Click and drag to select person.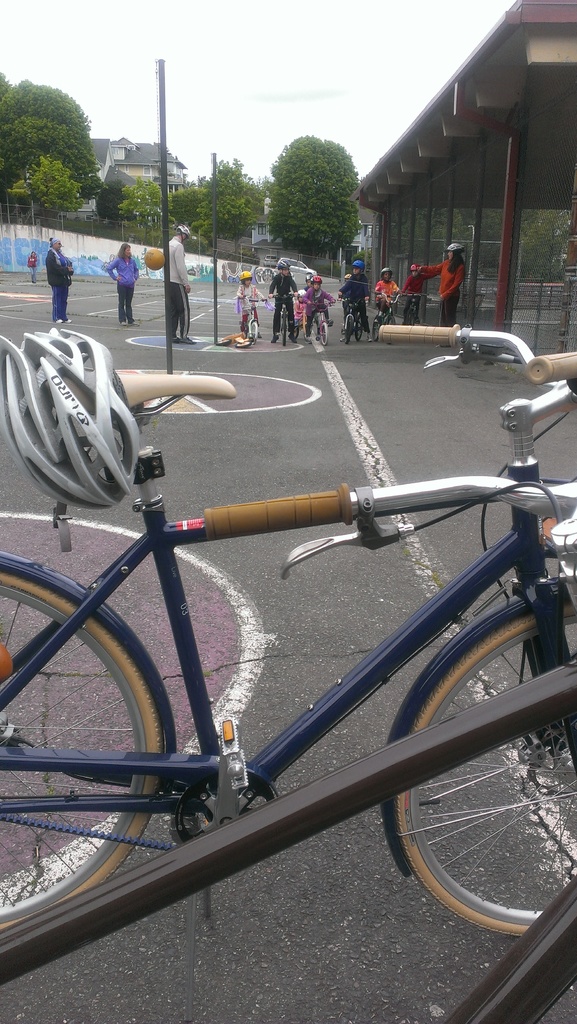
Selection: (left=306, top=283, right=332, bottom=344).
